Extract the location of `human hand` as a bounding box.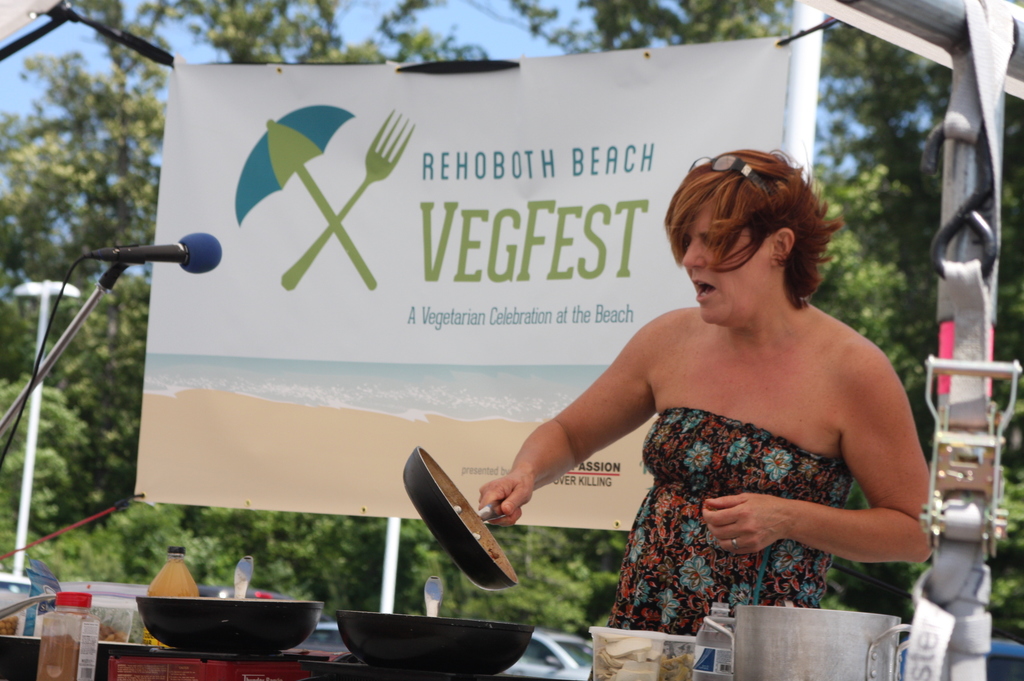
l=712, t=500, r=838, b=566.
